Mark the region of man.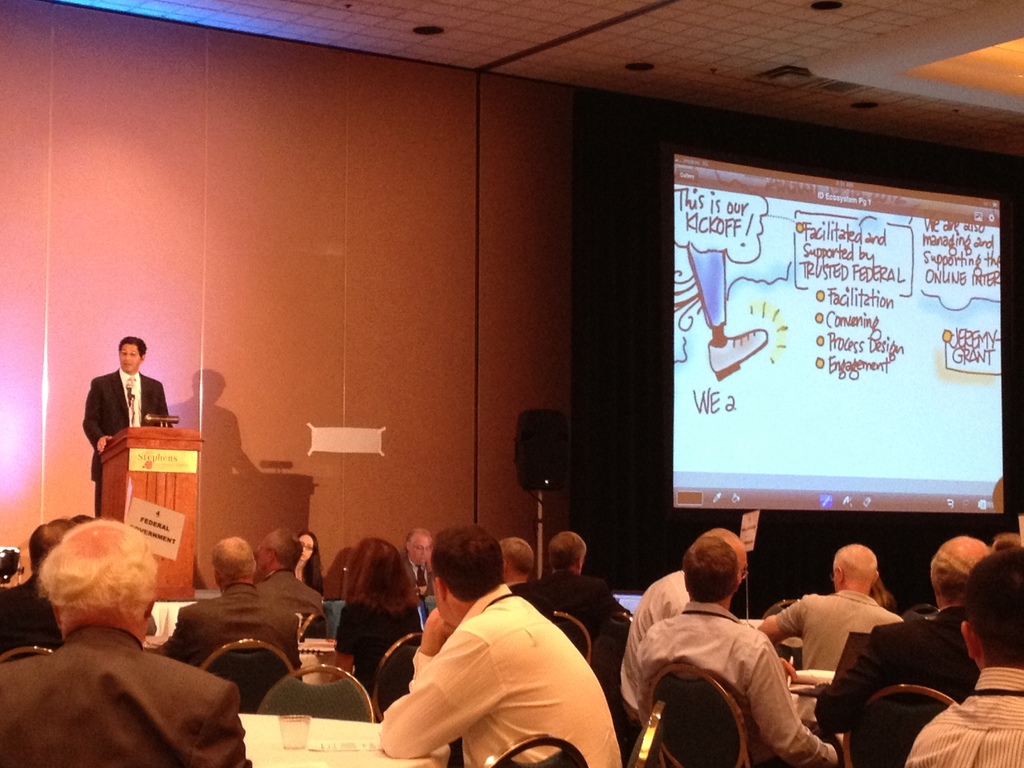
Region: bbox(249, 529, 332, 637).
